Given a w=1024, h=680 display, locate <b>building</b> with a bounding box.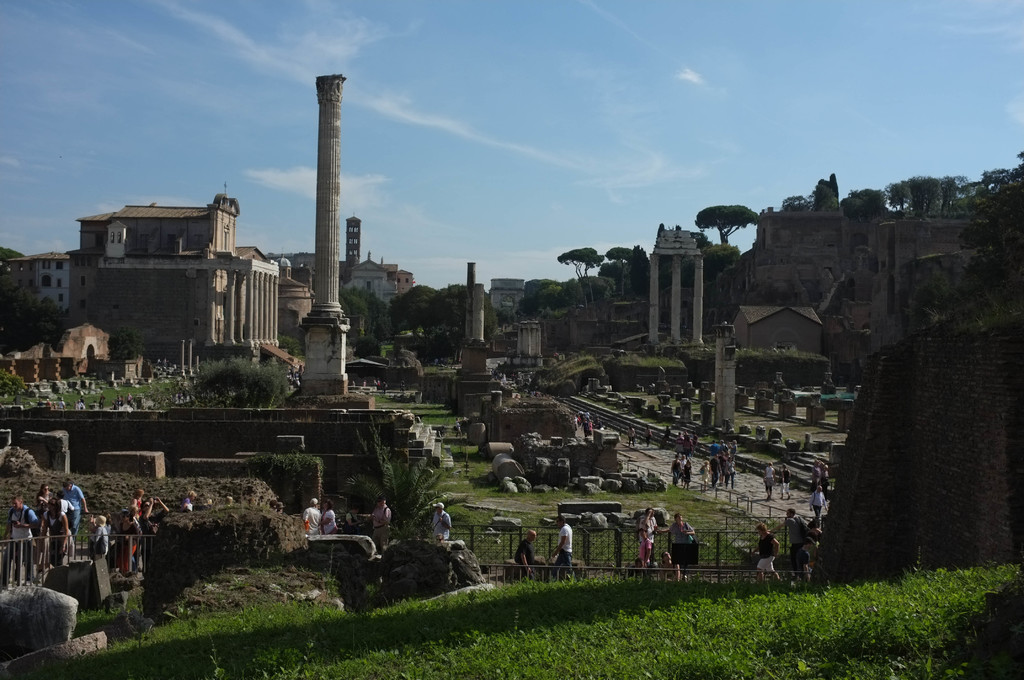
Located: l=3, t=248, r=74, b=318.
